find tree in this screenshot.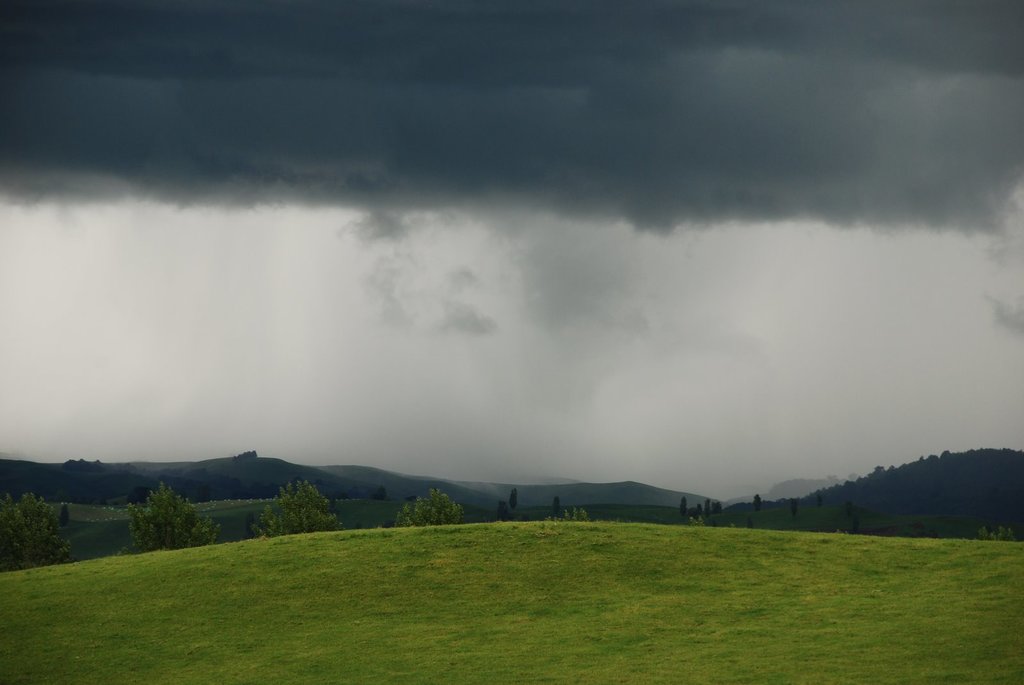
The bounding box for tree is detection(665, 477, 689, 513).
